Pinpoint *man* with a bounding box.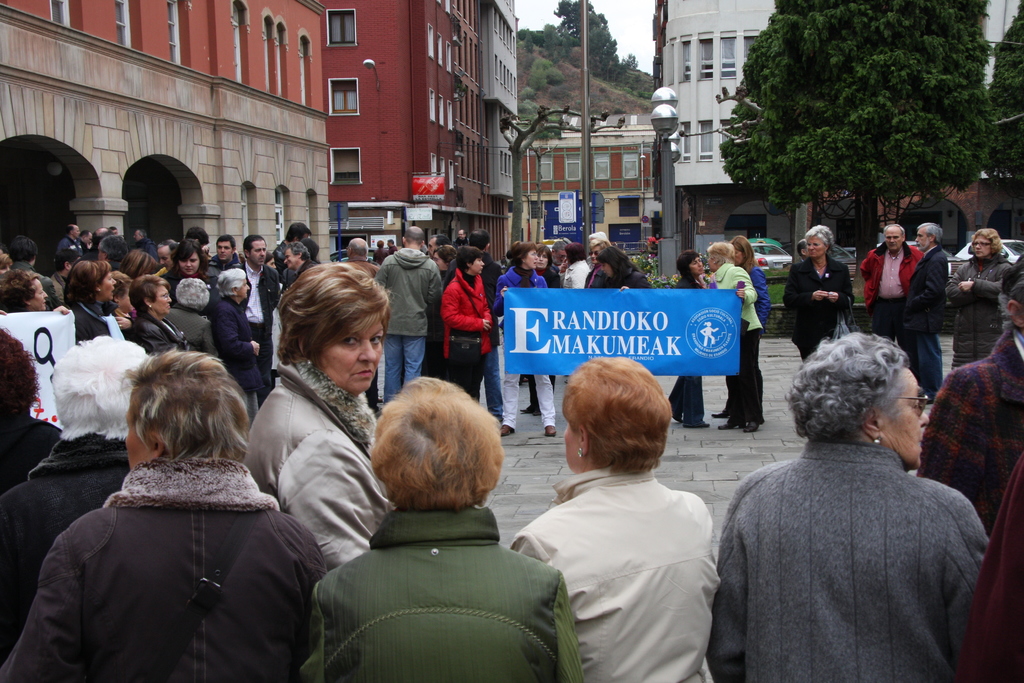
(205, 238, 239, 269).
